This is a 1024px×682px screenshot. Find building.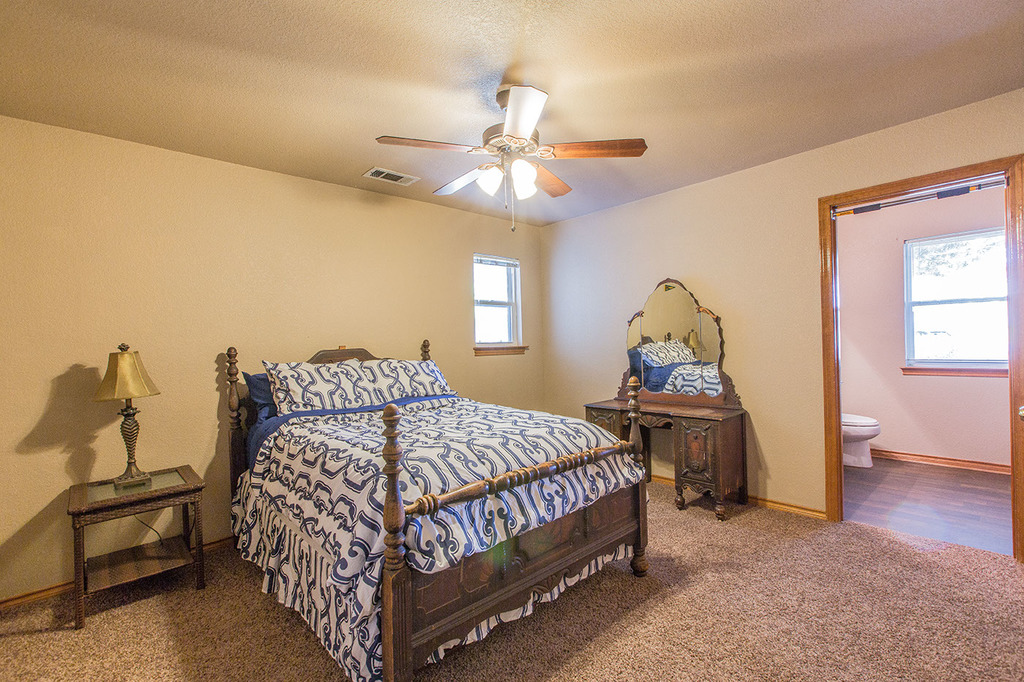
Bounding box: rect(0, 0, 1023, 681).
